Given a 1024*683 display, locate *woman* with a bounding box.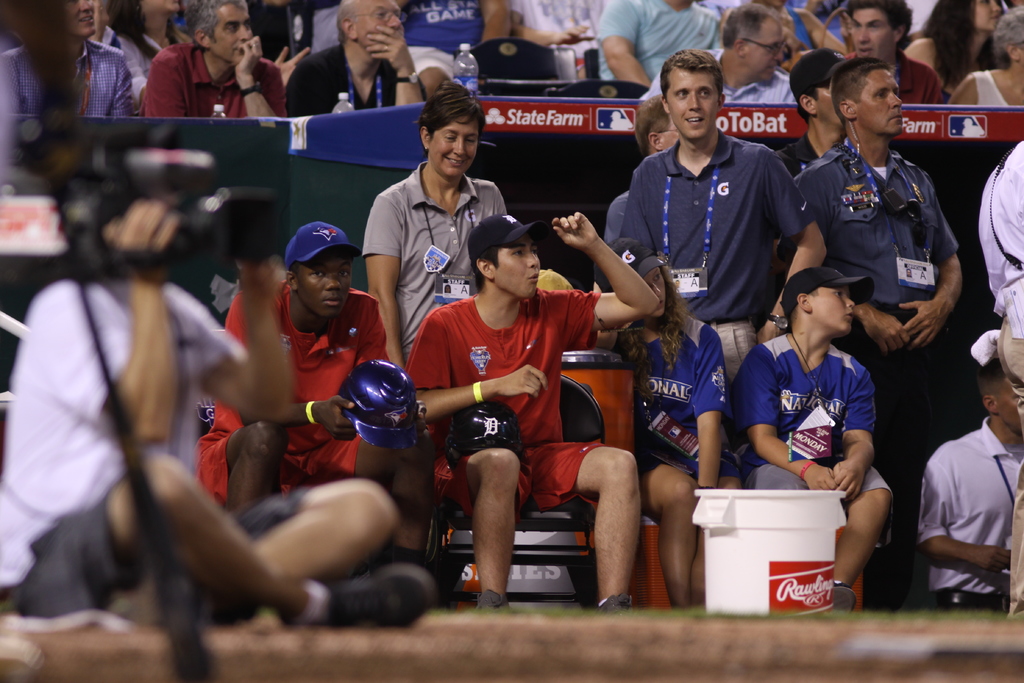
Located: bbox=(951, 6, 1023, 109).
